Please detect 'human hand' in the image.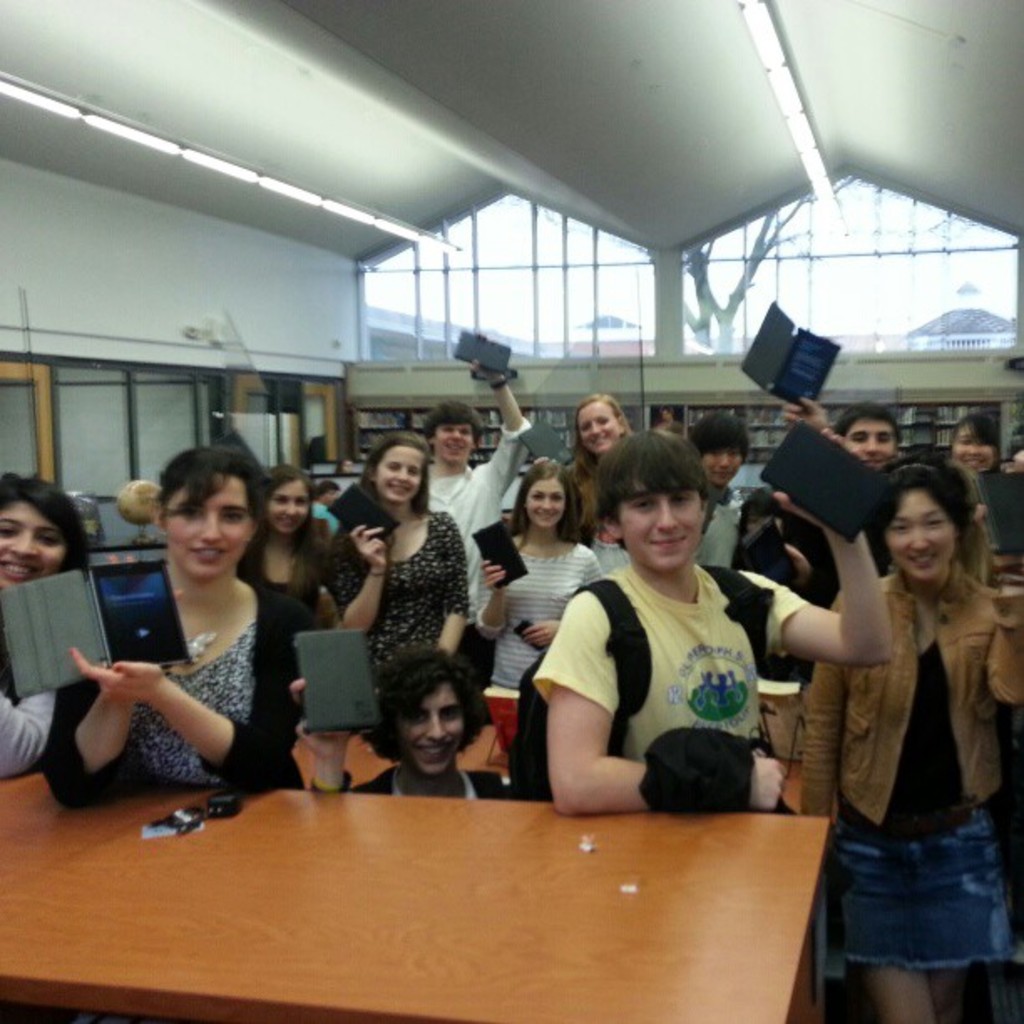
x1=775, y1=390, x2=832, y2=430.
